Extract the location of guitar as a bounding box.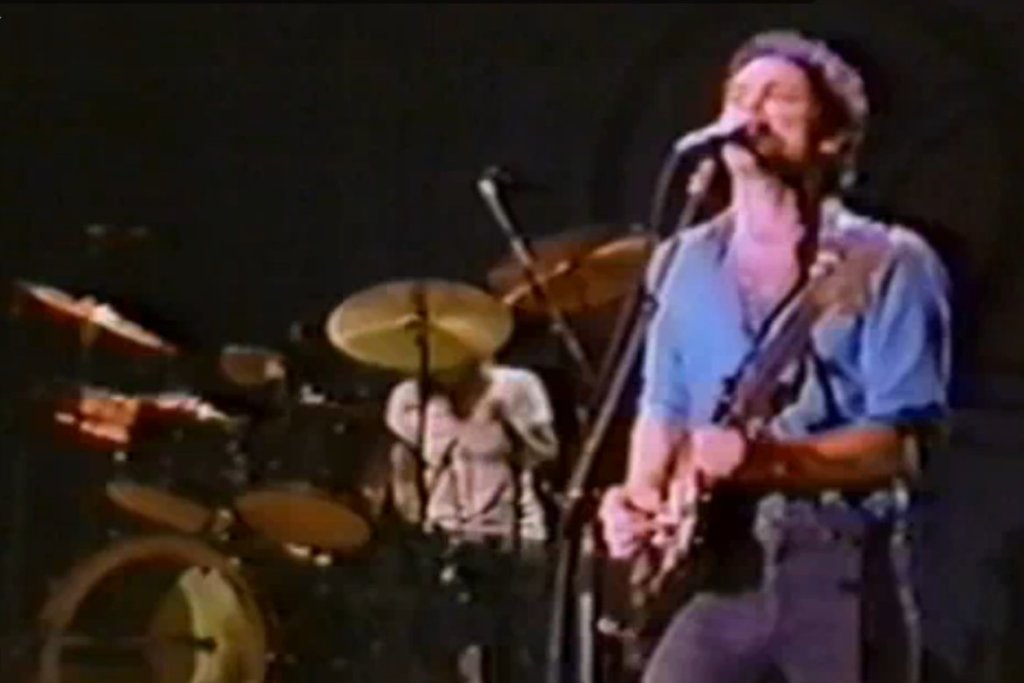
l=613, t=227, r=879, b=641.
